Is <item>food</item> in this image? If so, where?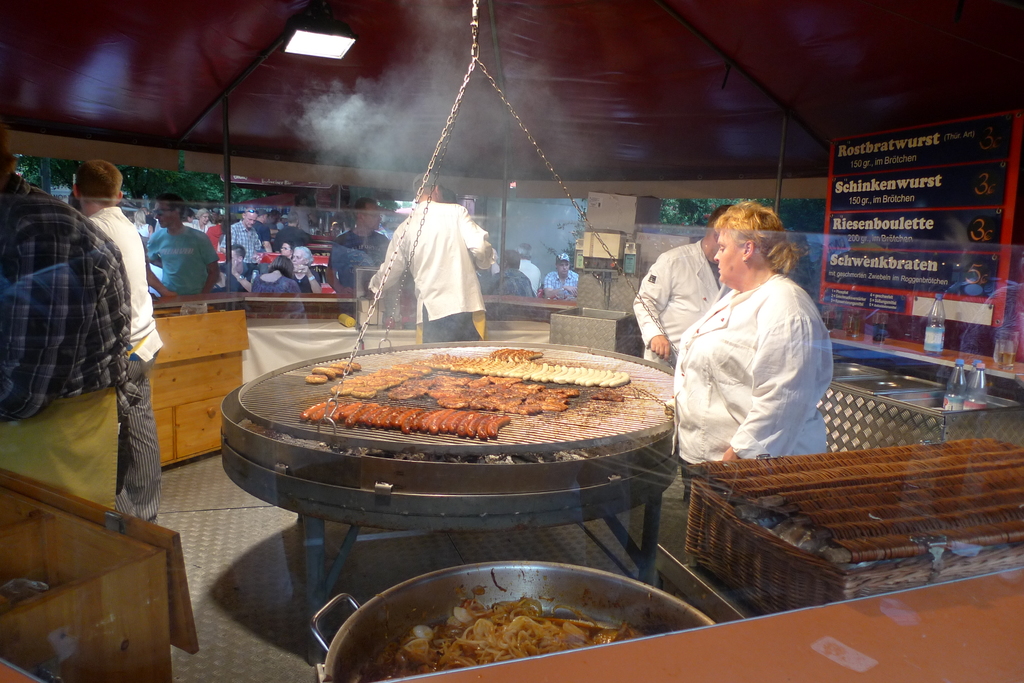
Yes, at [left=337, top=572, right=673, bottom=676].
